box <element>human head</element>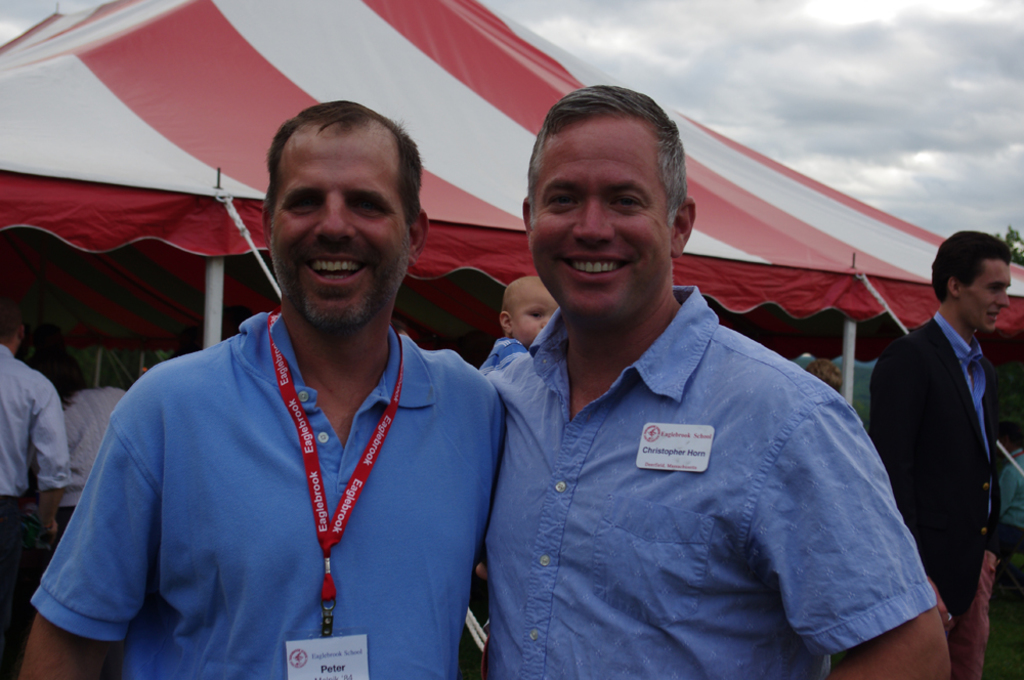
{"left": 522, "top": 80, "right": 709, "bottom": 314}
